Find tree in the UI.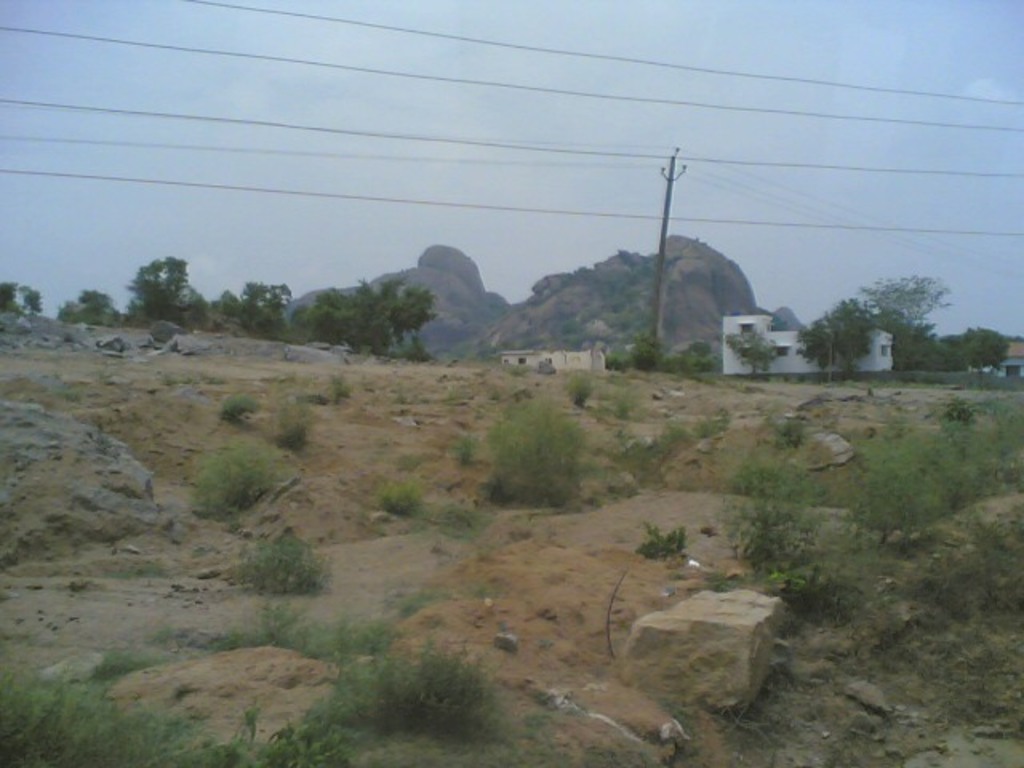
UI element at locate(485, 386, 586, 494).
